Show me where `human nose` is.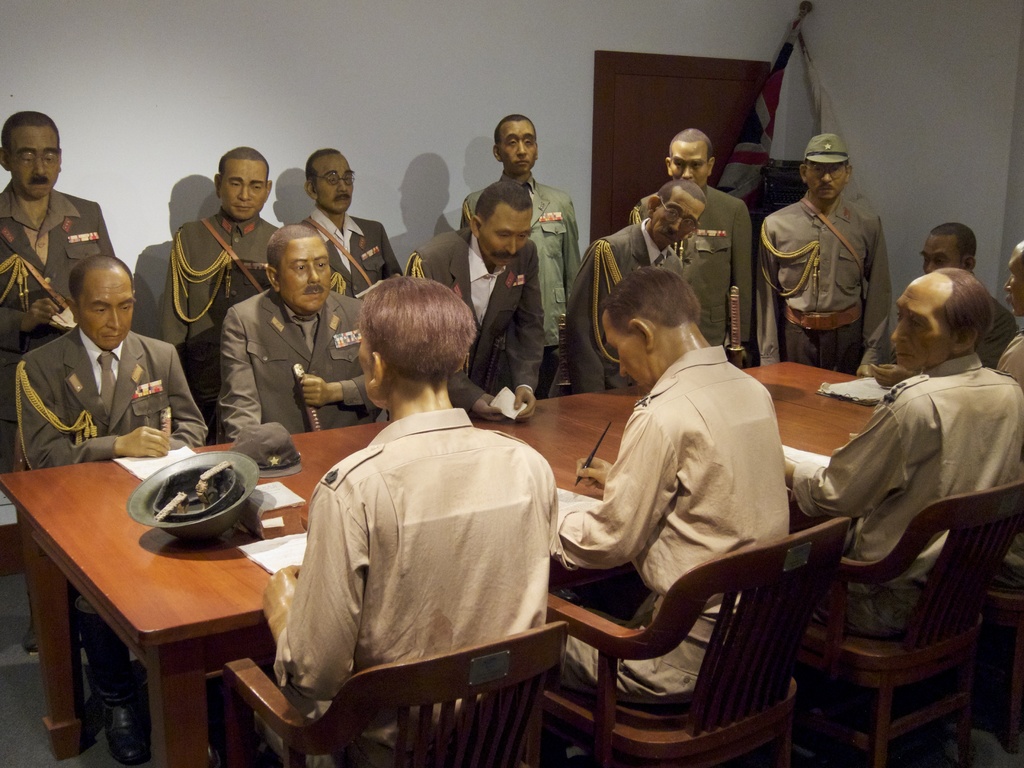
`human nose` is at box=[108, 307, 120, 329].
